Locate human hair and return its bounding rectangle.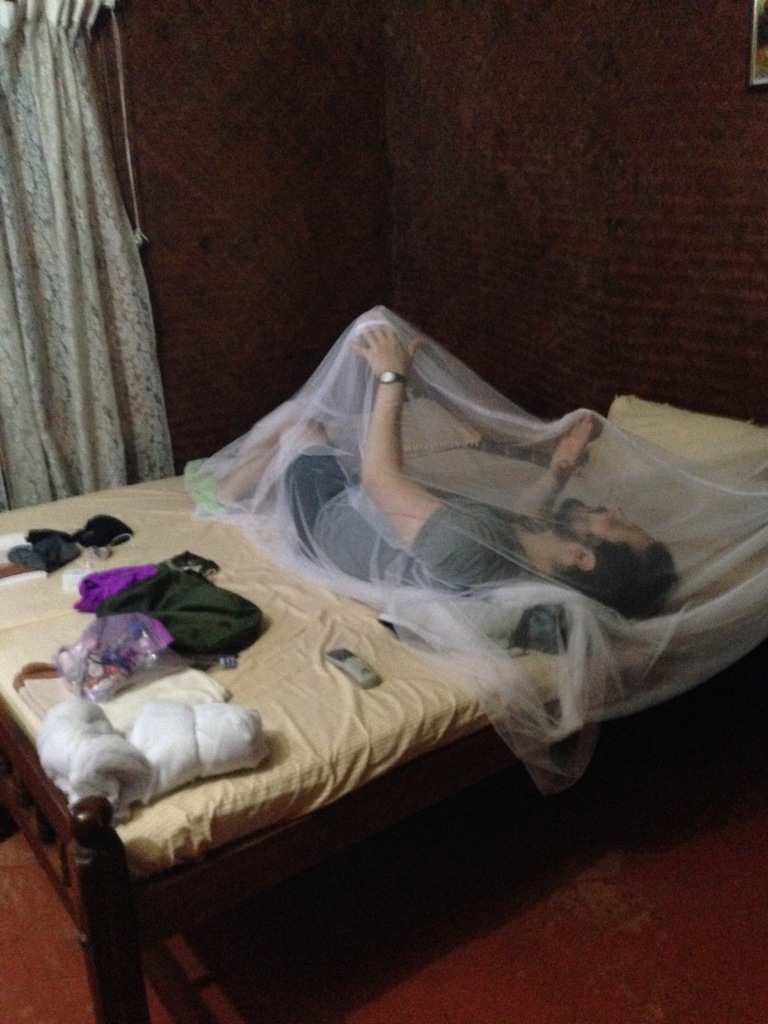
left=554, top=547, right=686, bottom=620.
